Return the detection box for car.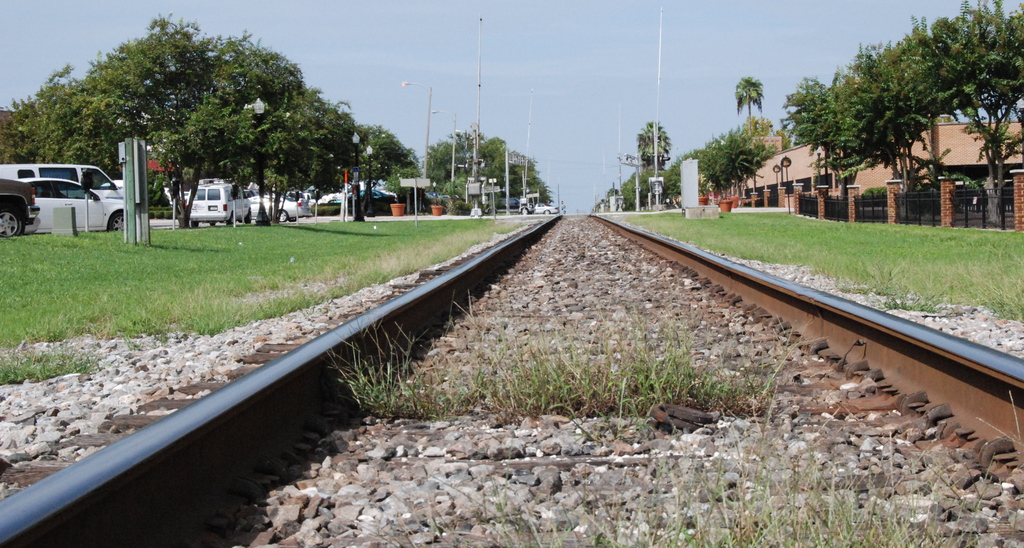
<bbox>535, 202, 561, 214</bbox>.
